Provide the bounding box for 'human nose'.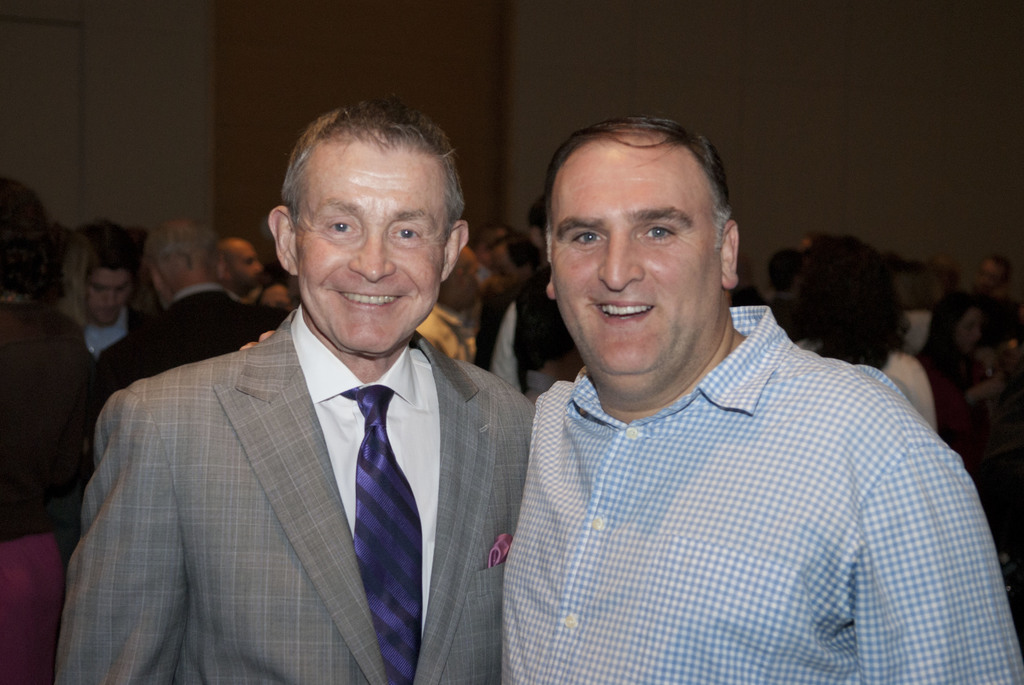
<bbox>975, 327, 980, 337</bbox>.
